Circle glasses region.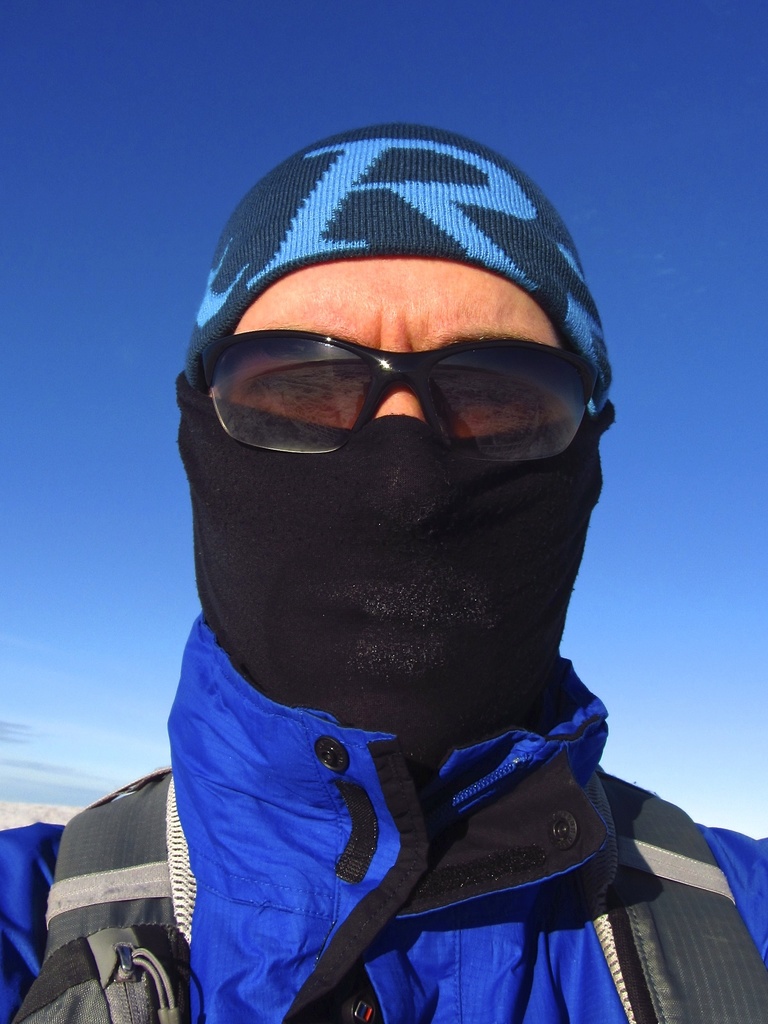
Region: (x1=199, y1=328, x2=605, y2=464).
